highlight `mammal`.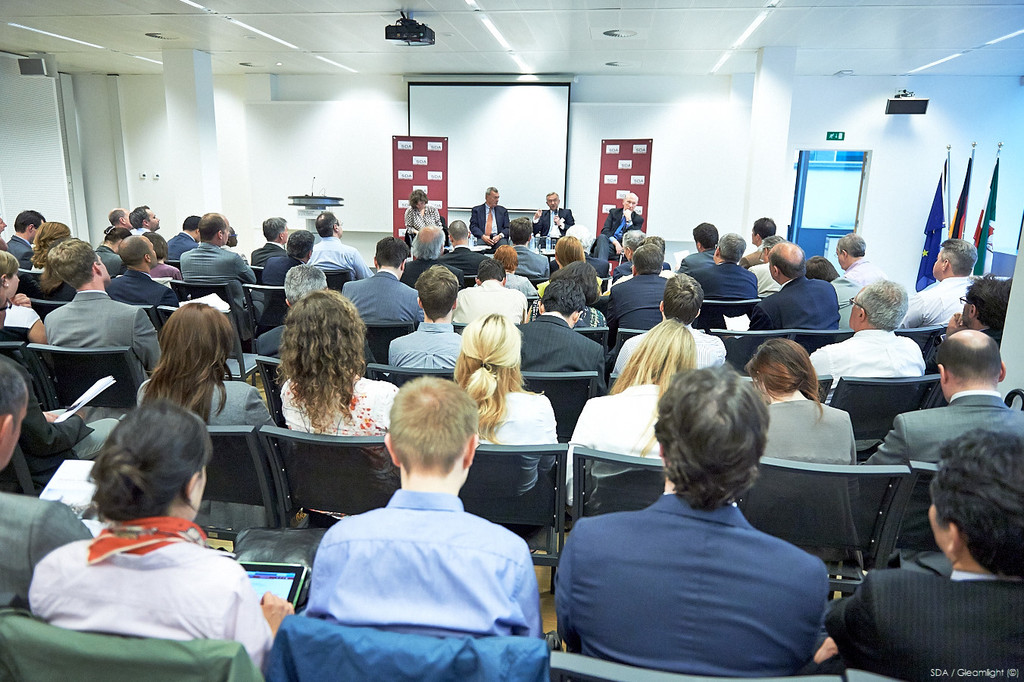
Highlighted region: region(301, 375, 541, 635).
